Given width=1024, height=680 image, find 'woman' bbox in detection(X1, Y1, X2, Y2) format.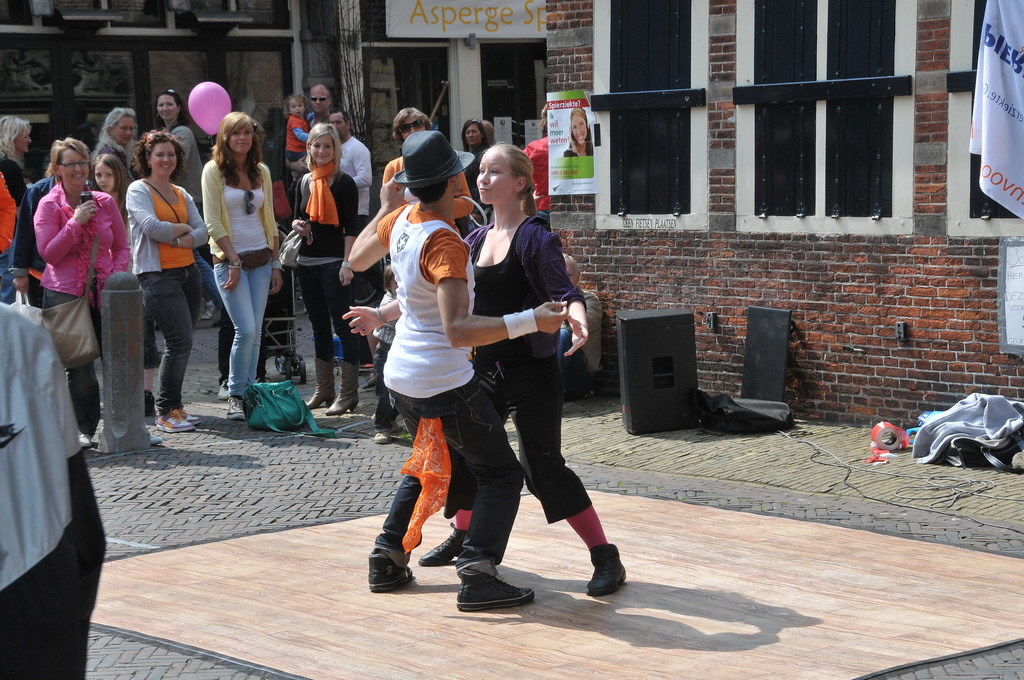
detection(339, 140, 615, 574).
